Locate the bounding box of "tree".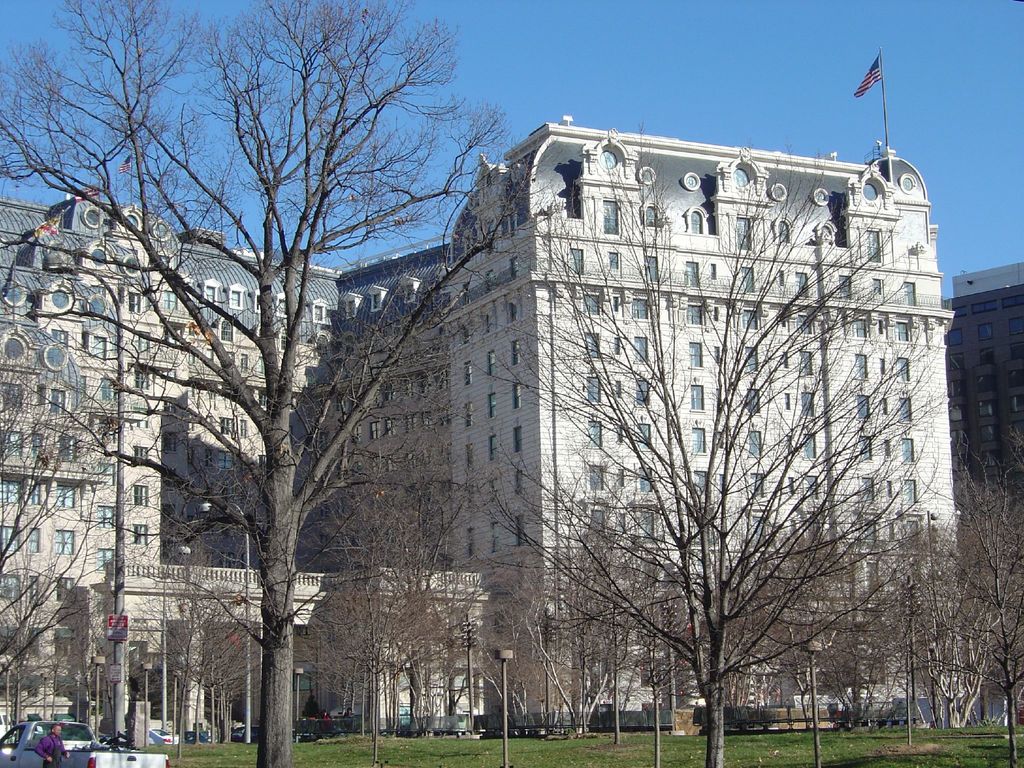
Bounding box: locate(461, 113, 940, 767).
